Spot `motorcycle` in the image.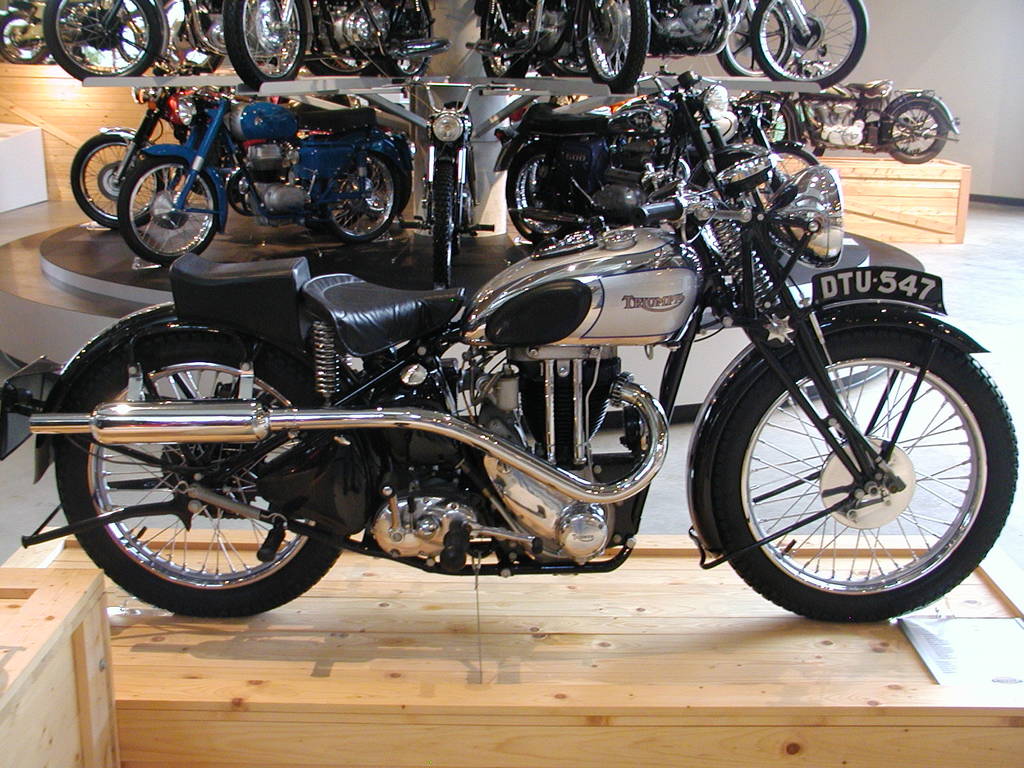
`motorcycle` found at (left=406, top=80, right=508, bottom=296).
